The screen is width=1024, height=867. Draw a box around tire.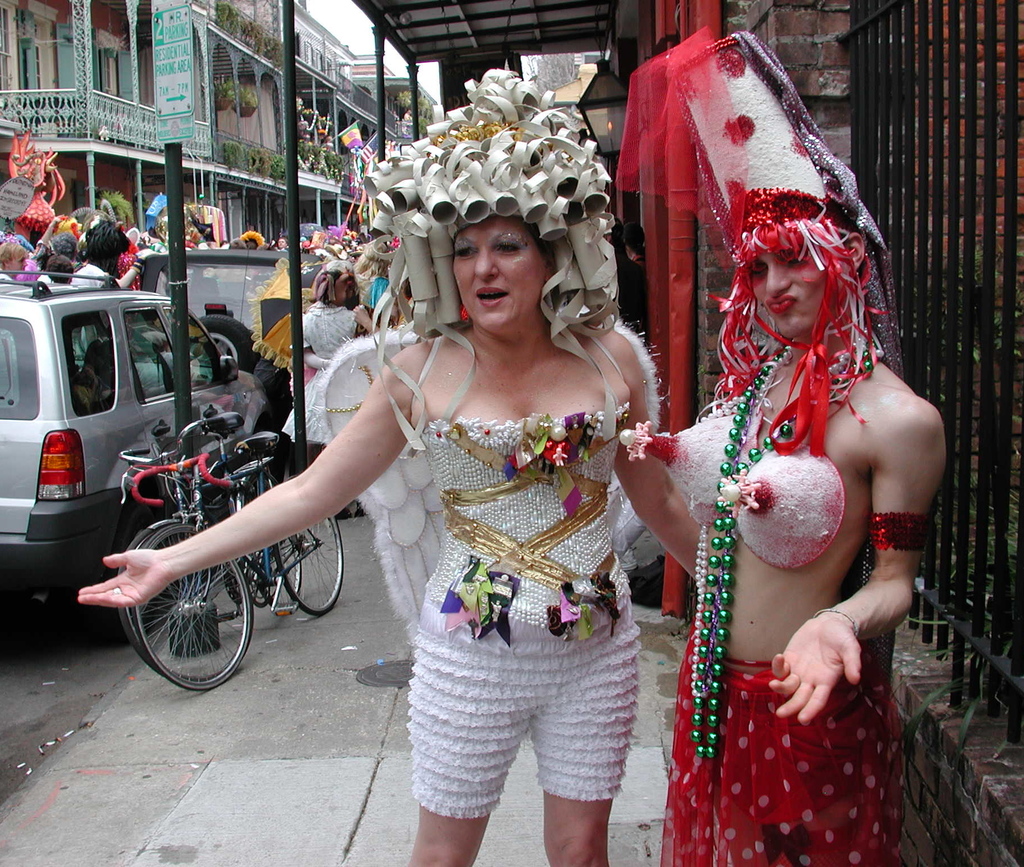
{"left": 244, "top": 475, "right": 301, "bottom": 606}.
